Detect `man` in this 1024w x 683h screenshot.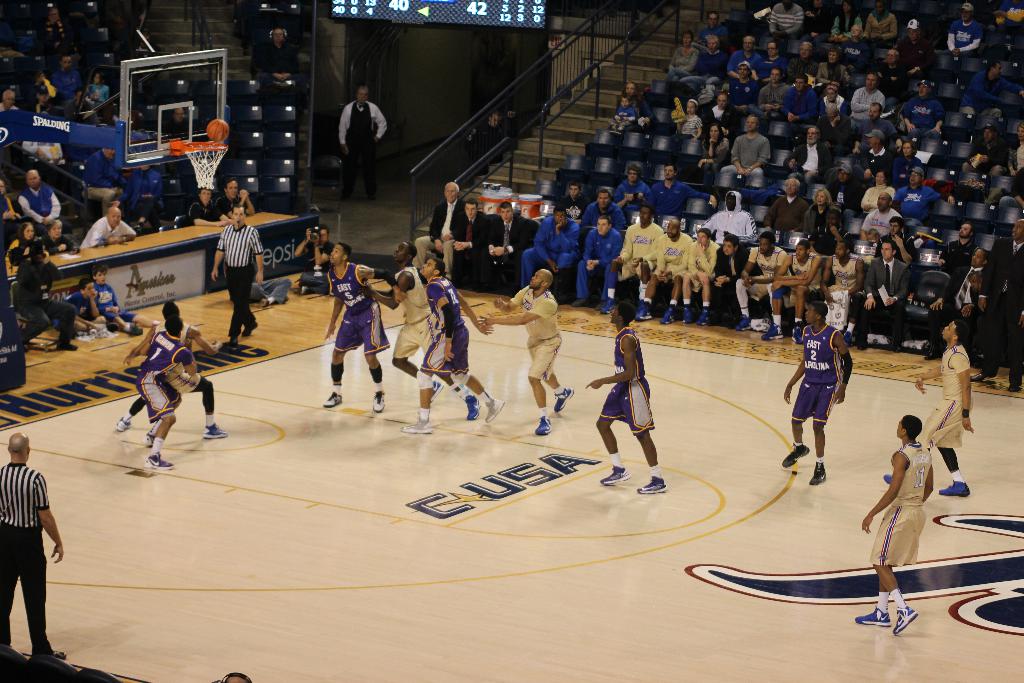
Detection: bbox=(876, 320, 982, 493).
